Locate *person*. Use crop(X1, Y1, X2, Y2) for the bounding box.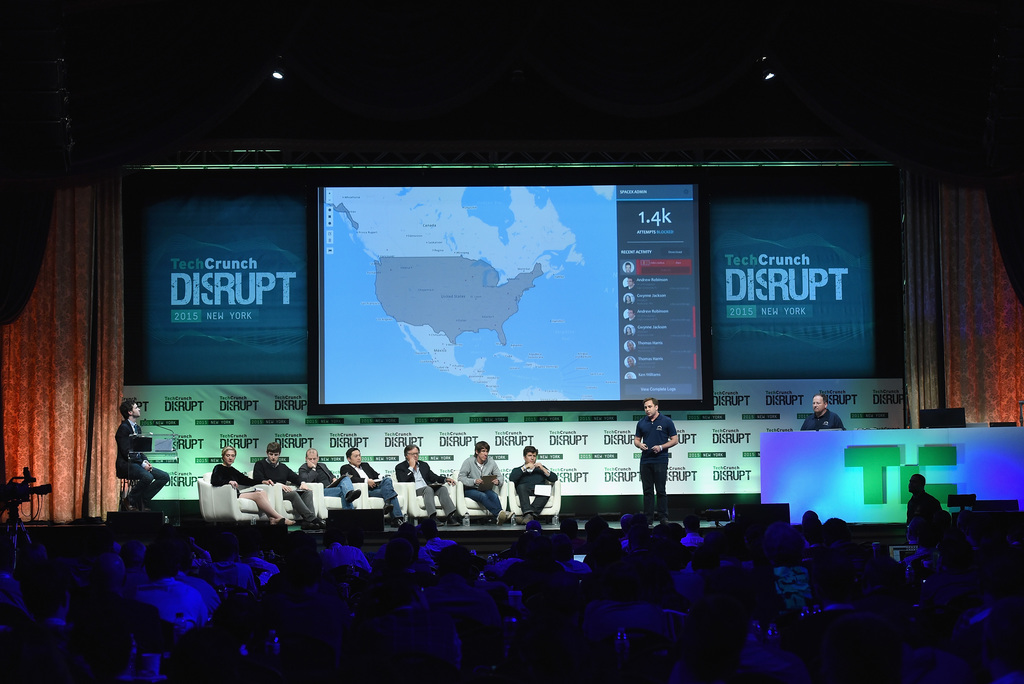
crop(454, 438, 505, 523).
